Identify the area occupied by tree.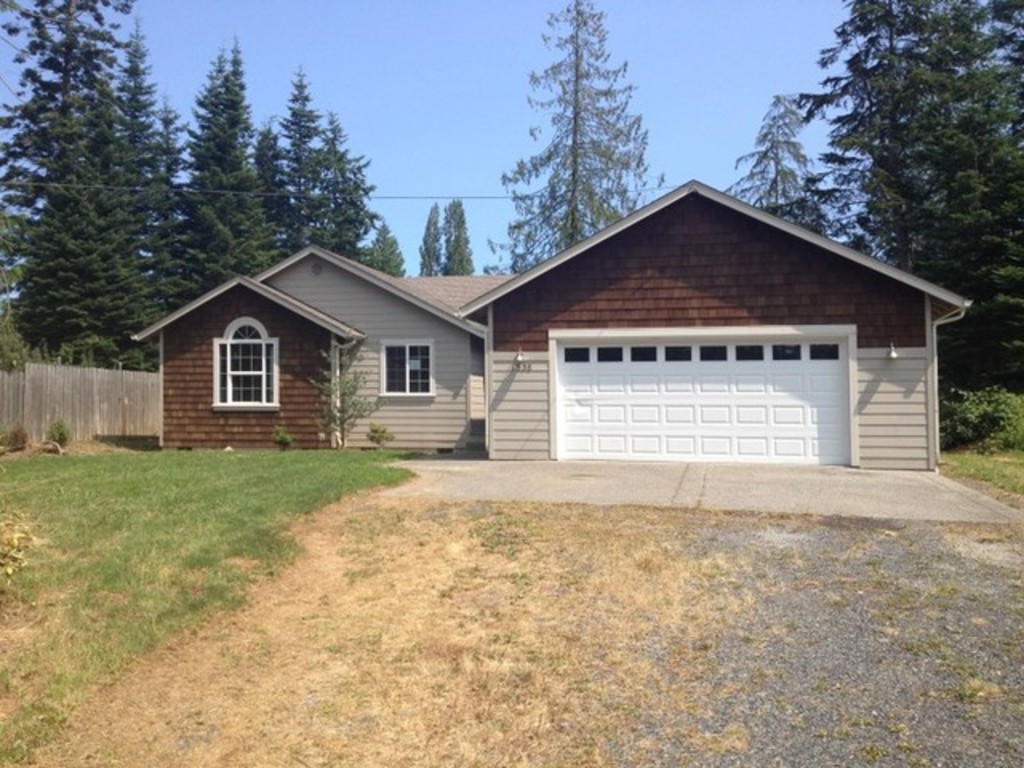
Area: 730 90 821 214.
